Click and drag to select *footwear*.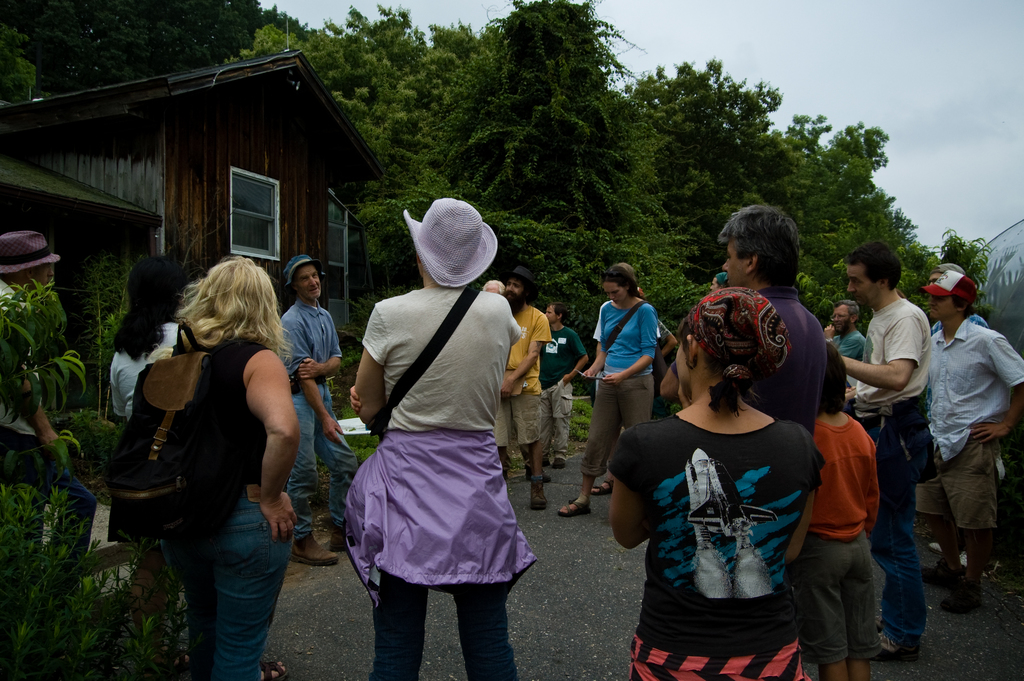
Selection: l=293, t=532, r=339, b=566.
